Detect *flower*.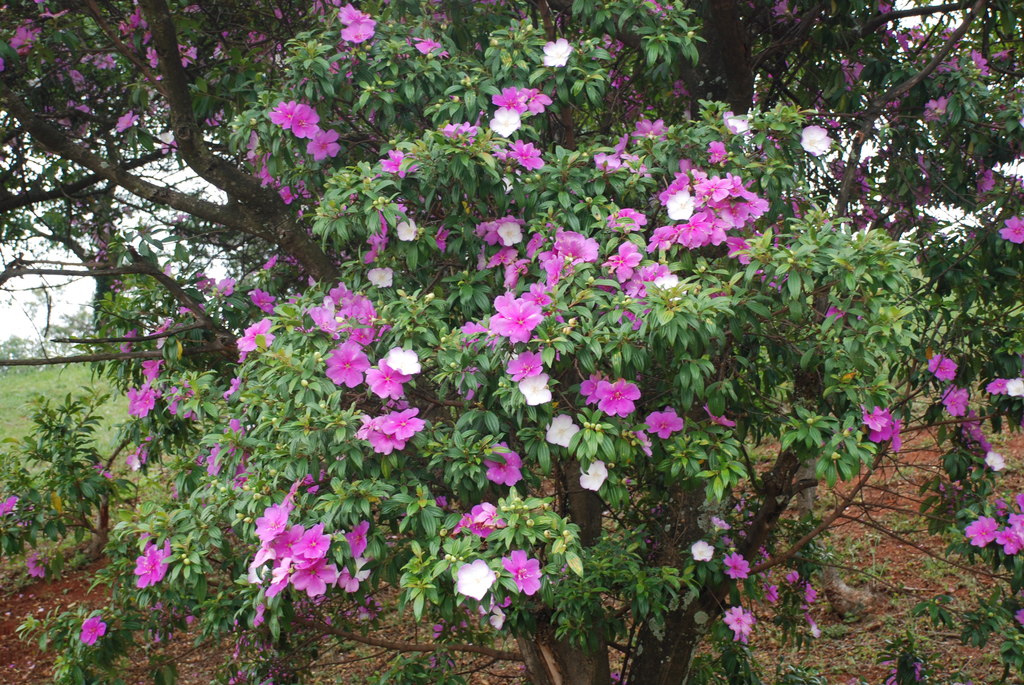
Detected at bbox=[941, 389, 968, 415].
